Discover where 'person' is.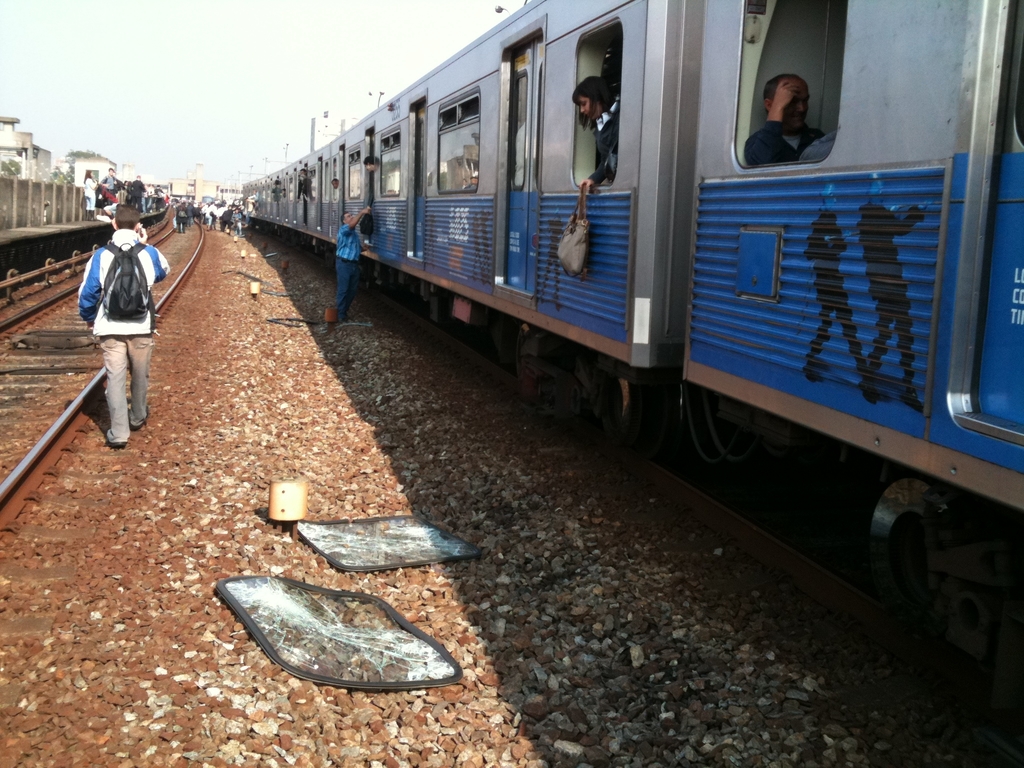
Discovered at box=[102, 166, 123, 200].
